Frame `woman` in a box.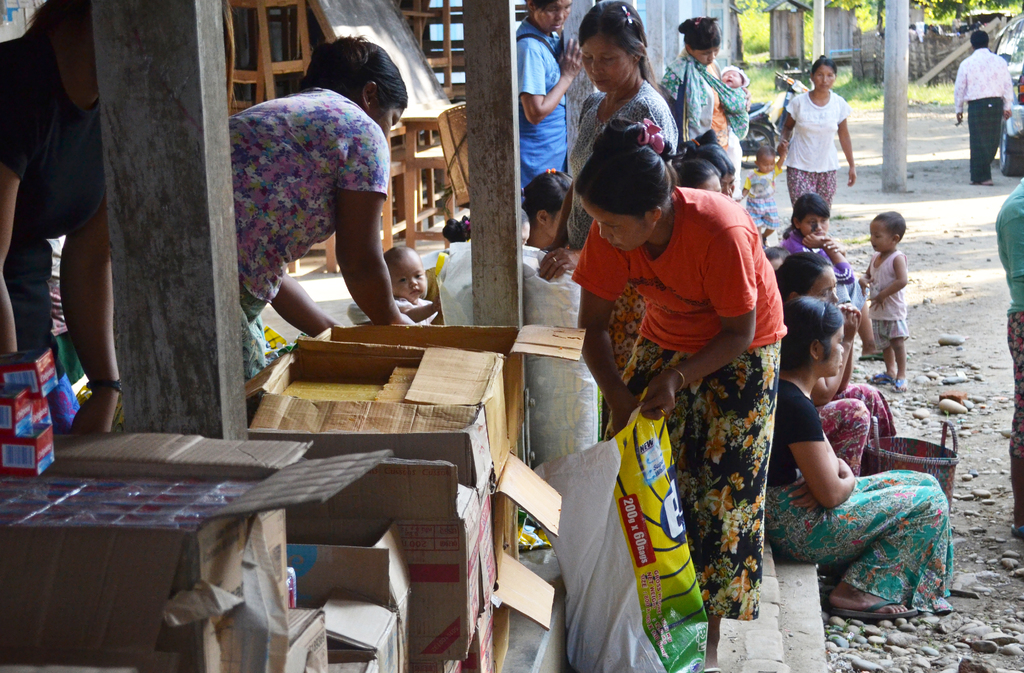
region(0, 0, 124, 432).
